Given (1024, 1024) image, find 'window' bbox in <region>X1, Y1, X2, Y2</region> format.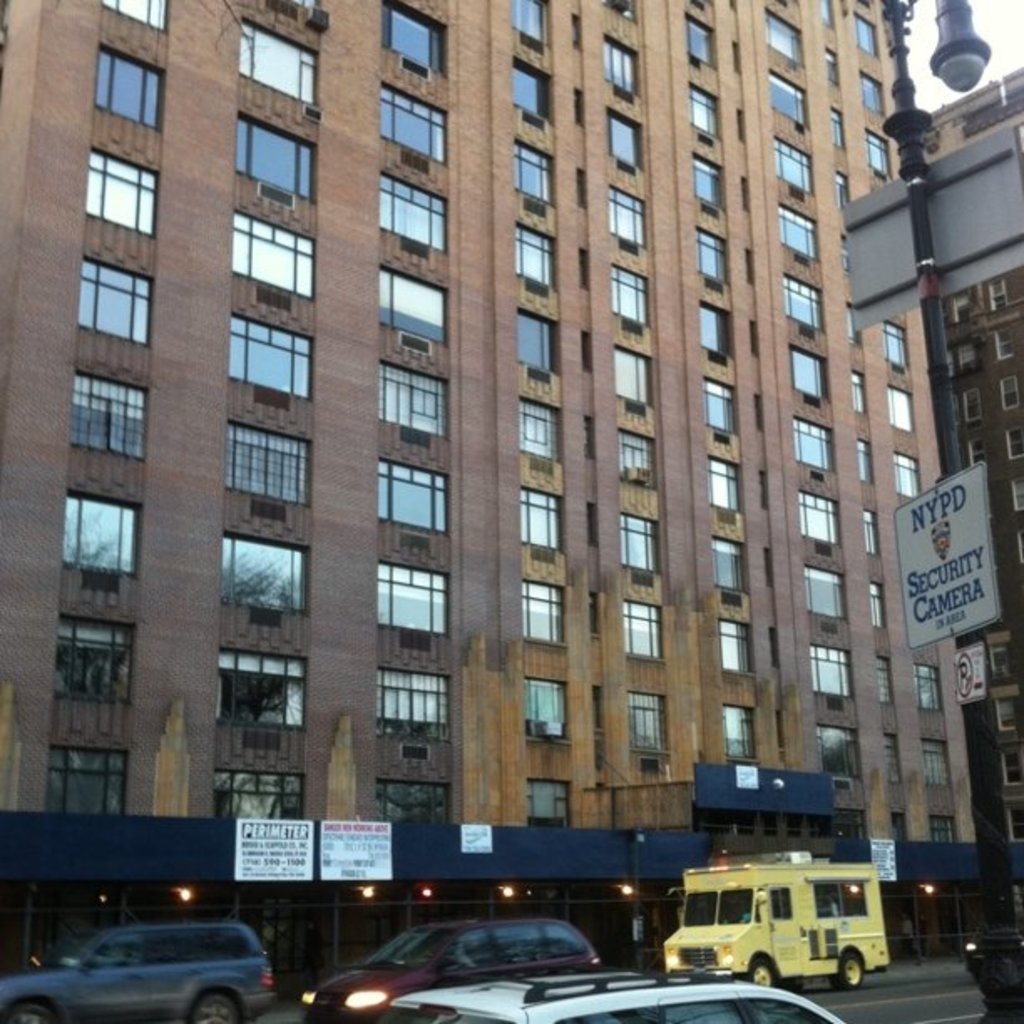
<region>383, 566, 448, 629</region>.
